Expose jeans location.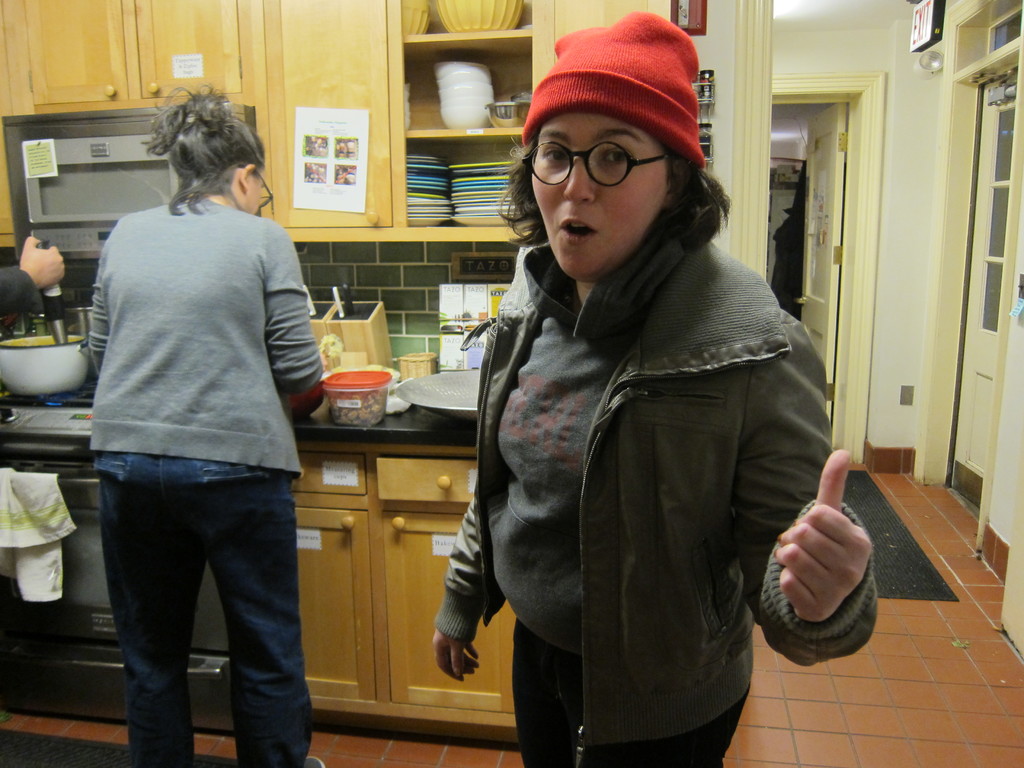
Exposed at [88, 452, 310, 761].
